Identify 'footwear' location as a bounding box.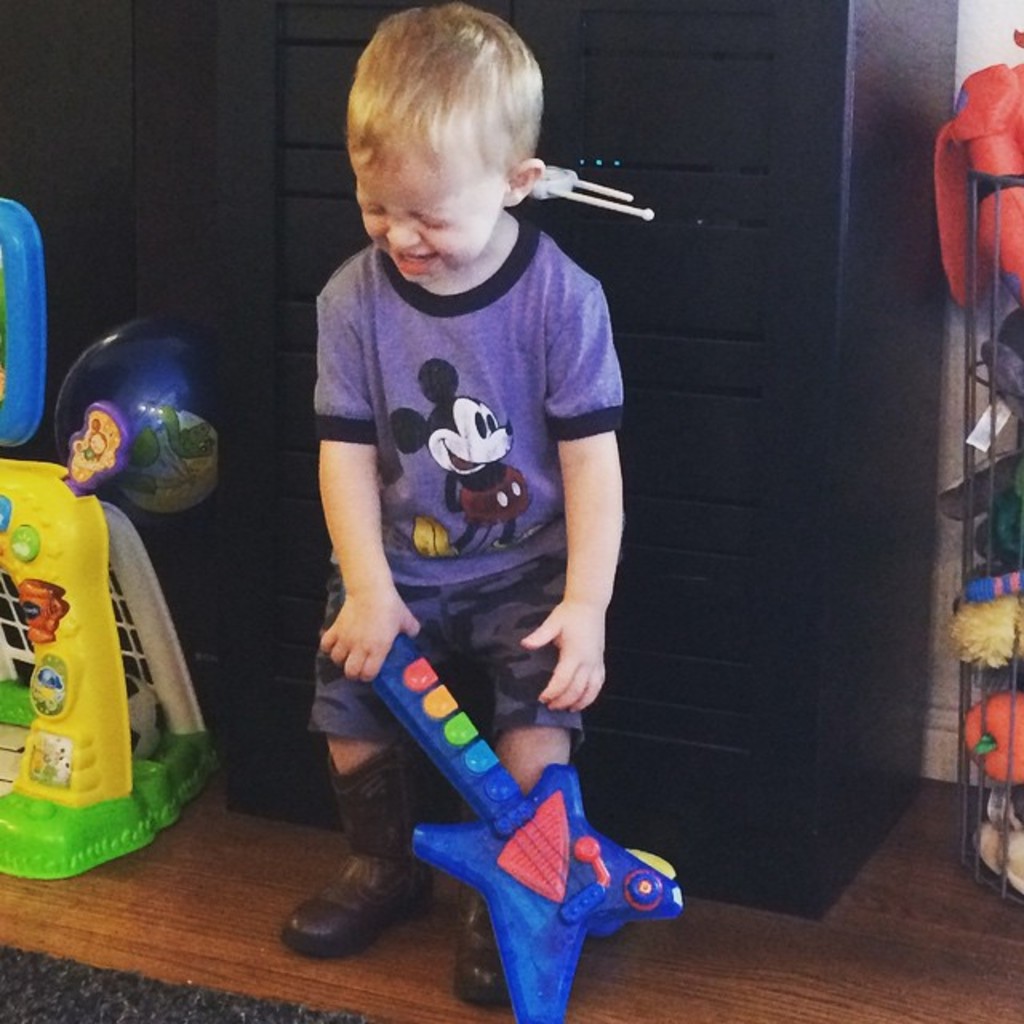
(left=293, top=864, right=410, bottom=982).
